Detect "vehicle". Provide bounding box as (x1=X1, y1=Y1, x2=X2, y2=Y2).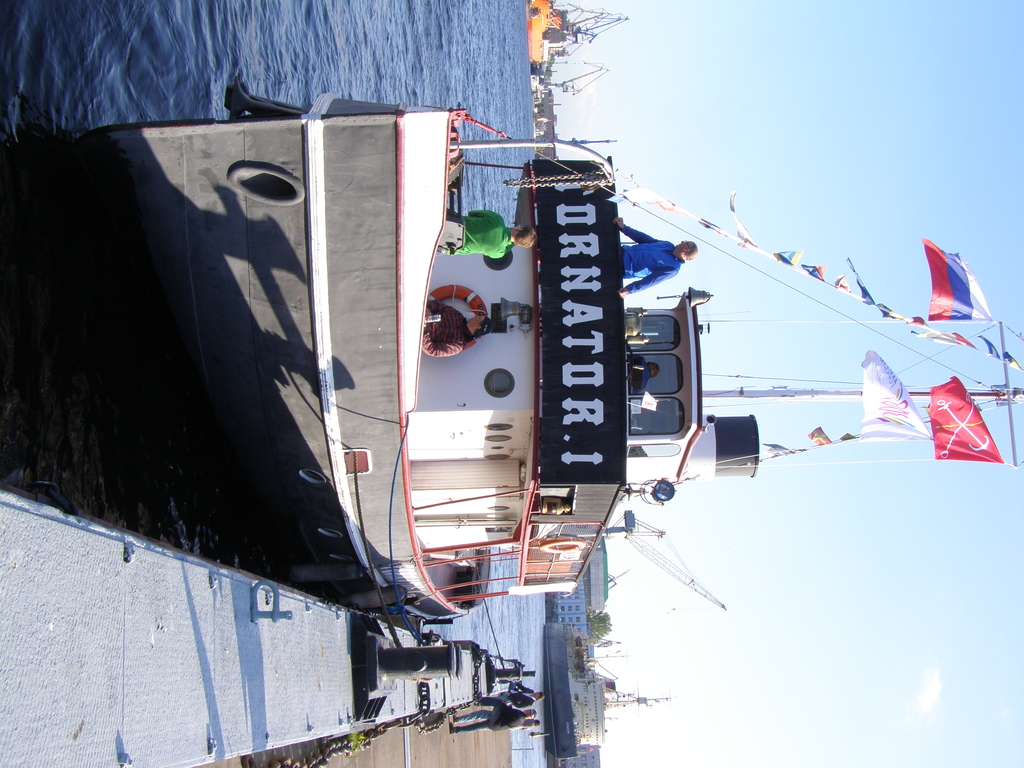
(x1=528, y1=67, x2=612, y2=93).
